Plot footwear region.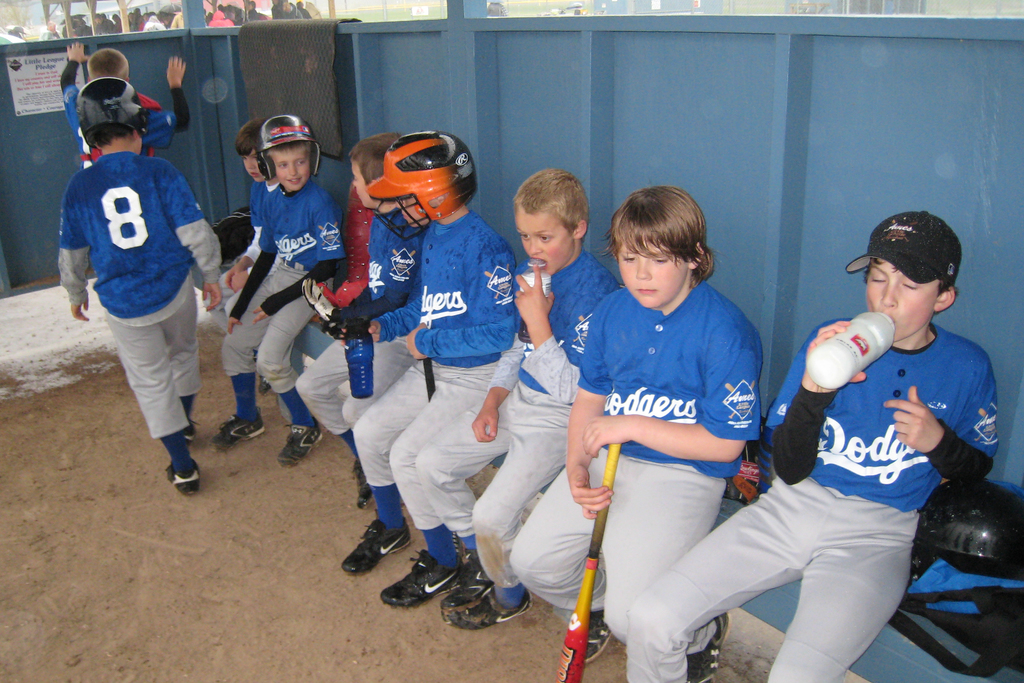
Plotted at crop(440, 553, 497, 611).
